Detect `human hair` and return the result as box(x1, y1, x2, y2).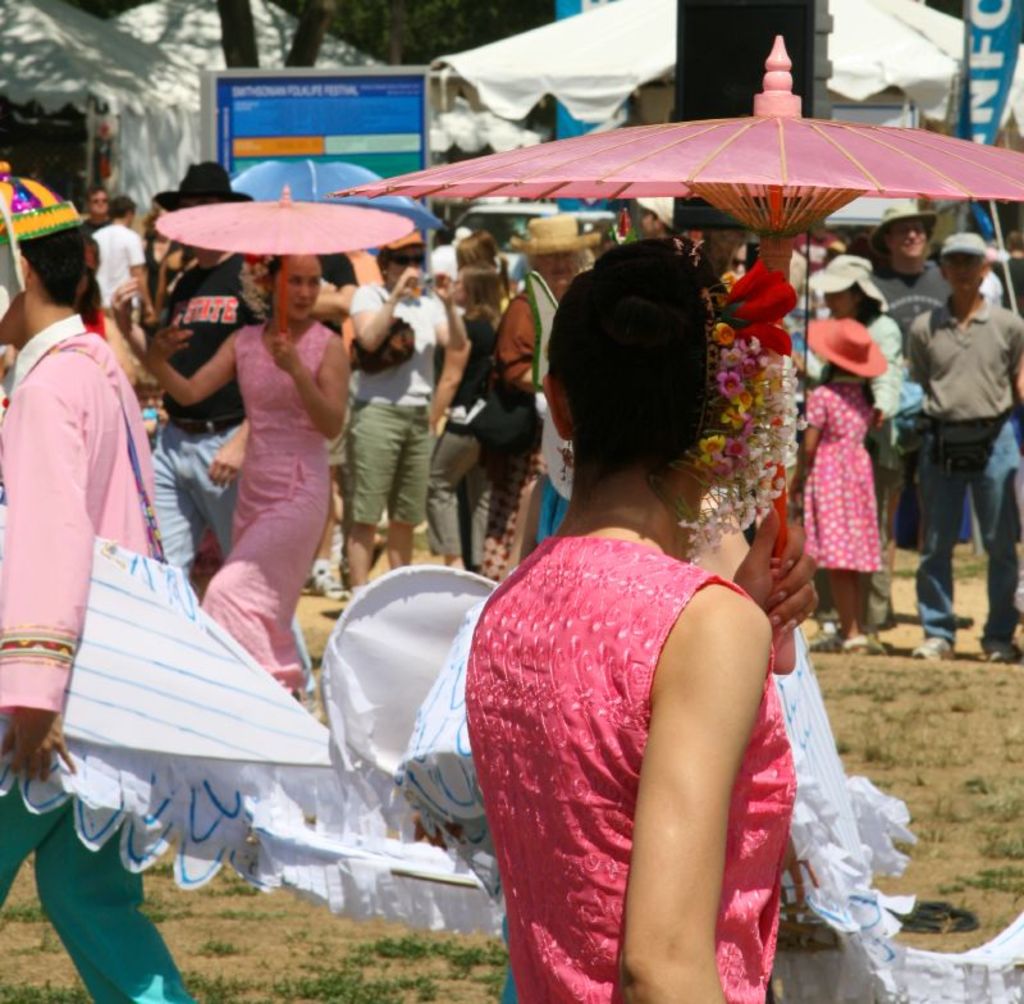
box(819, 364, 877, 409).
